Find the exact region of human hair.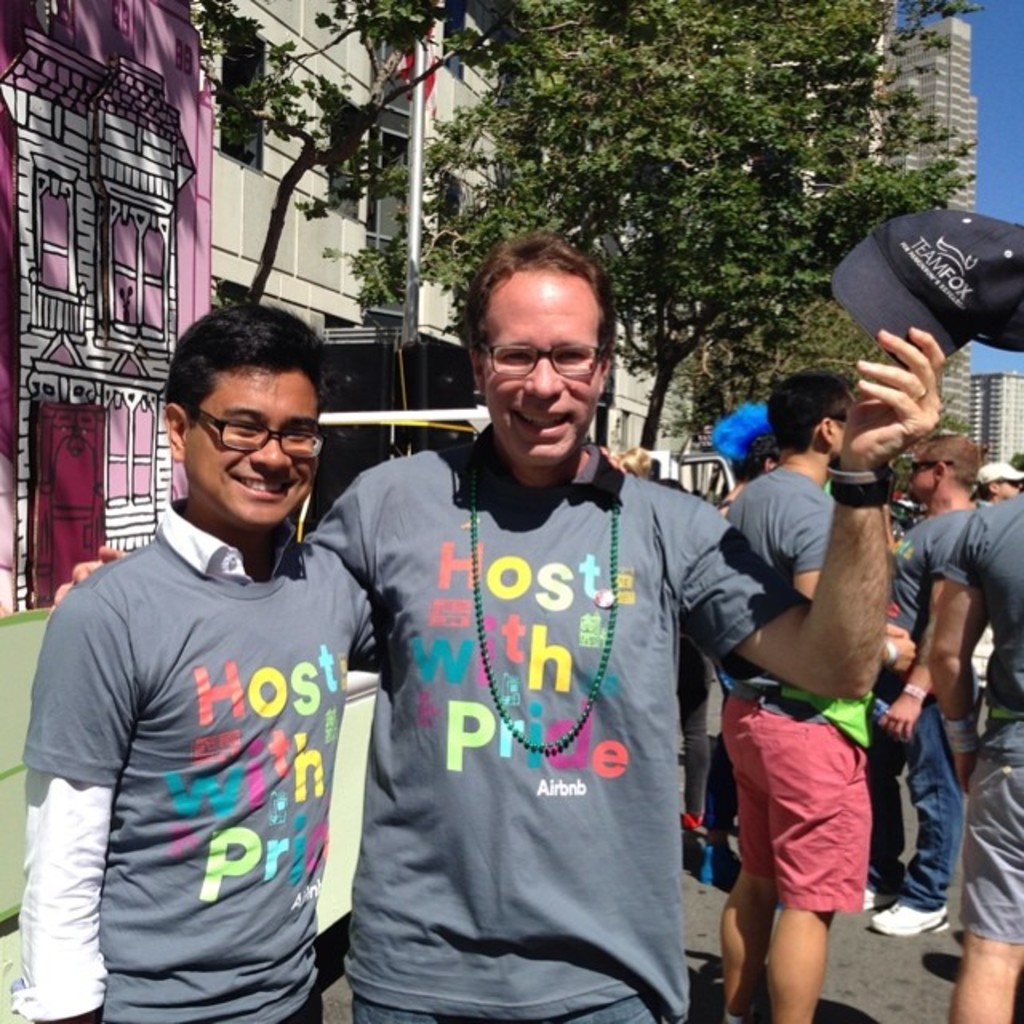
Exact region: bbox=(470, 240, 622, 397).
